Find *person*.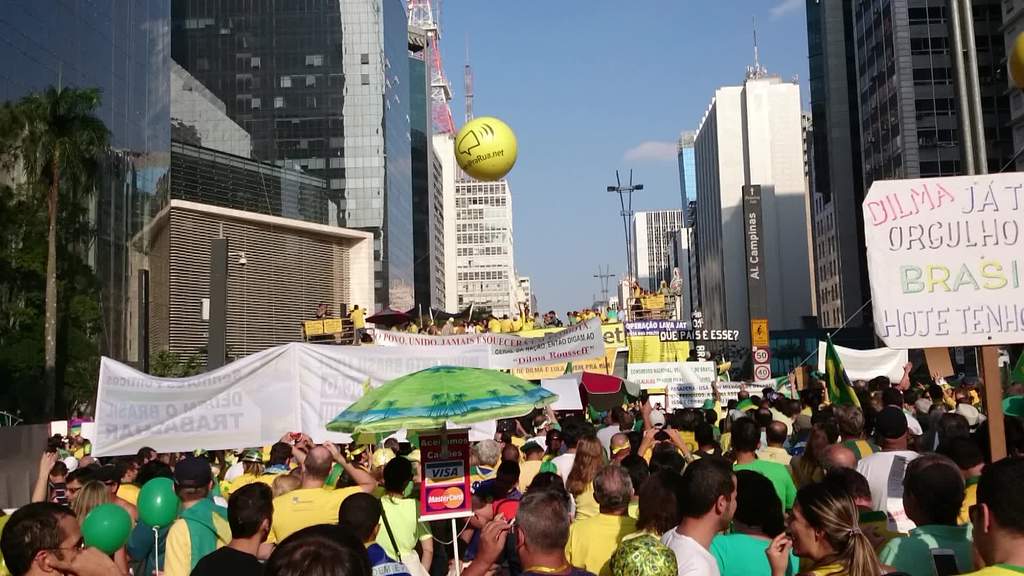
[205,479,266,567].
